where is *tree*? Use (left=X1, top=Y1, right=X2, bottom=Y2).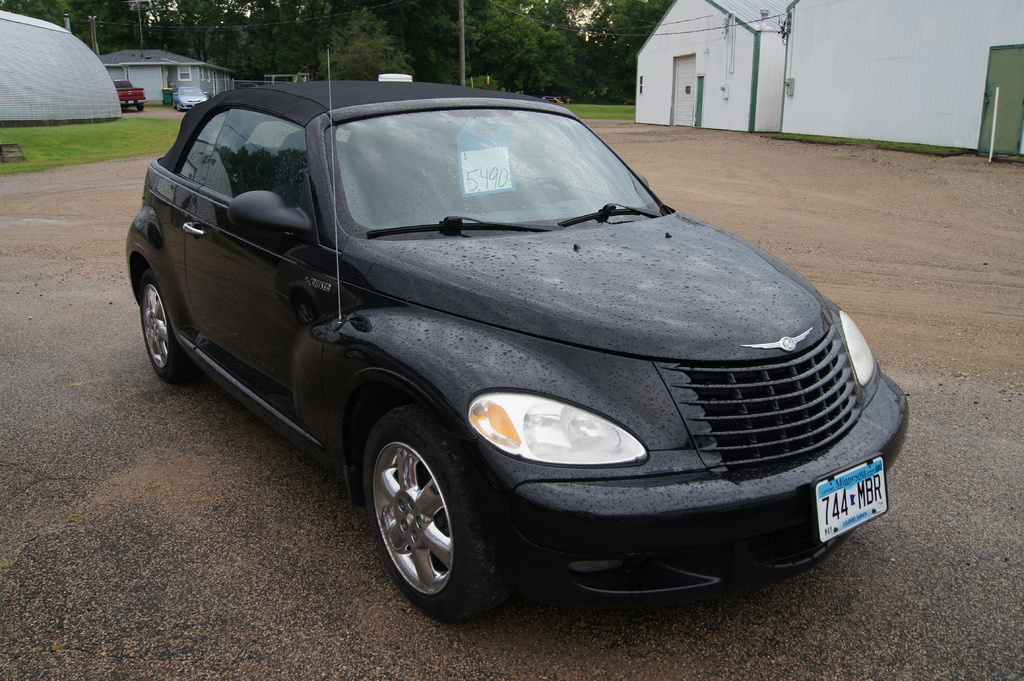
(left=570, top=0, right=687, bottom=113).
